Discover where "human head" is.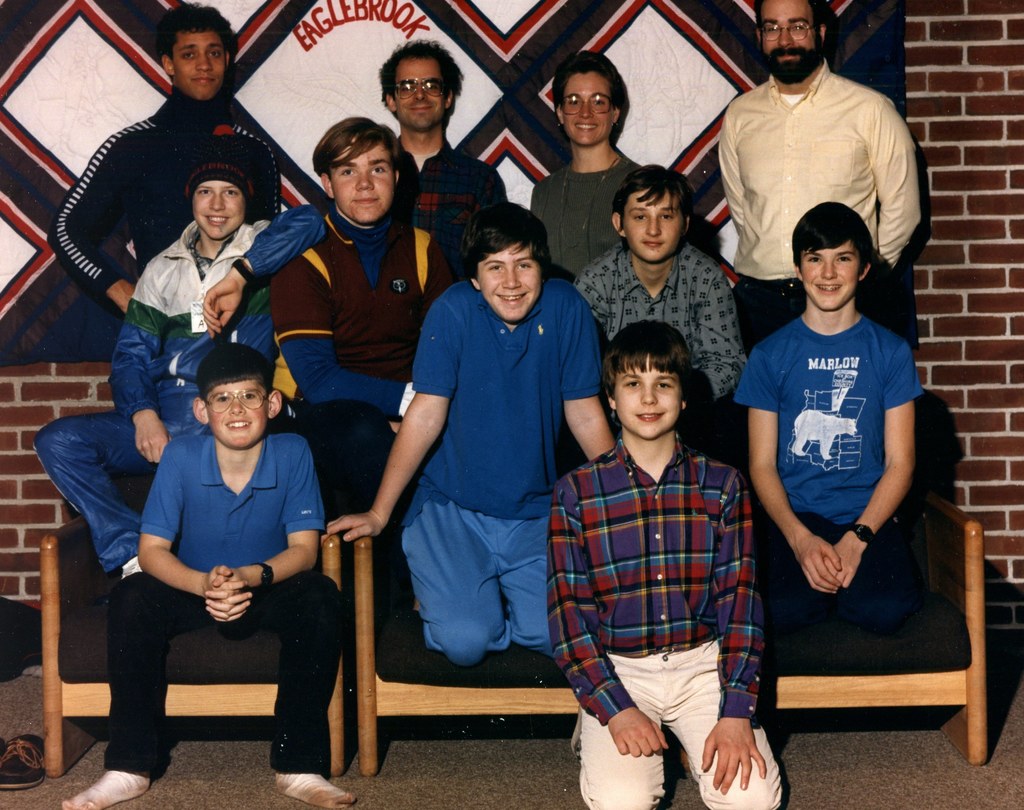
Discovered at box=[308, 115, 401, 220].
